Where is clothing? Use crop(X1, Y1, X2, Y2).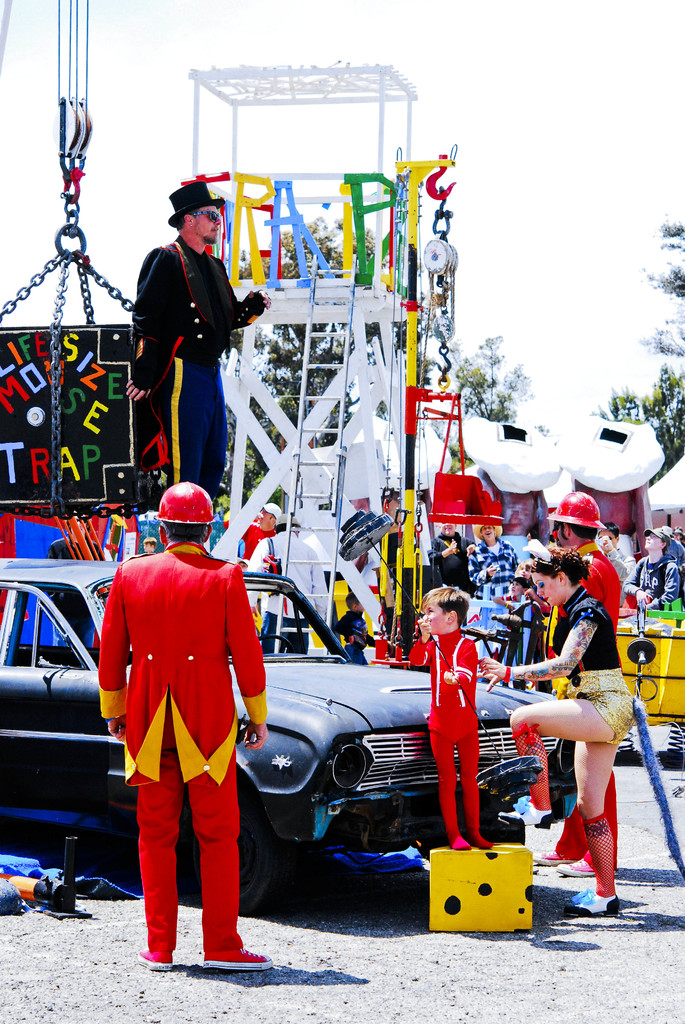
crop(464, 545, 520, 637).
